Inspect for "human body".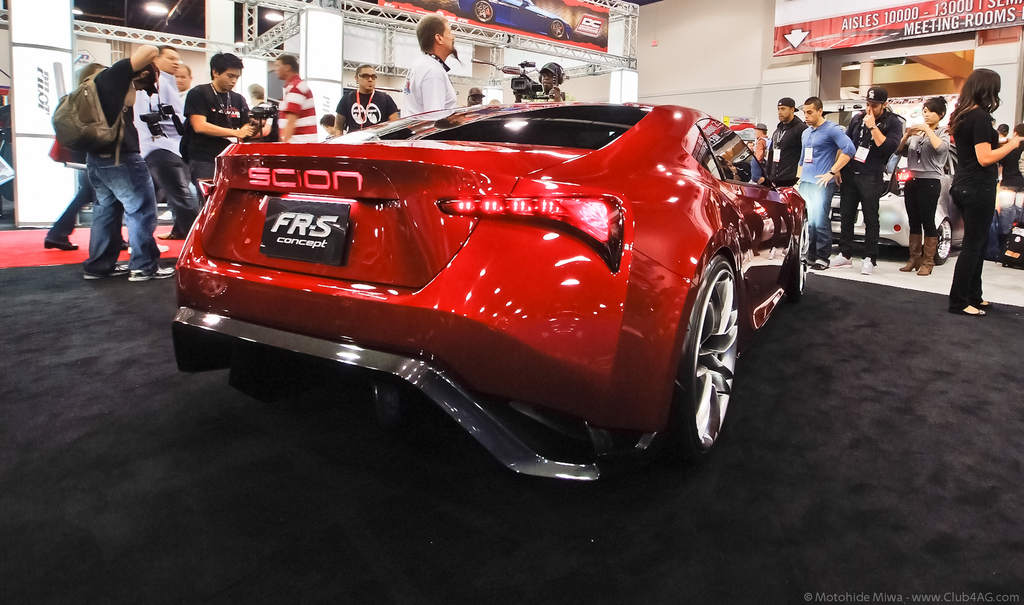
Inspection: detection(275, 75, 321, 146).
